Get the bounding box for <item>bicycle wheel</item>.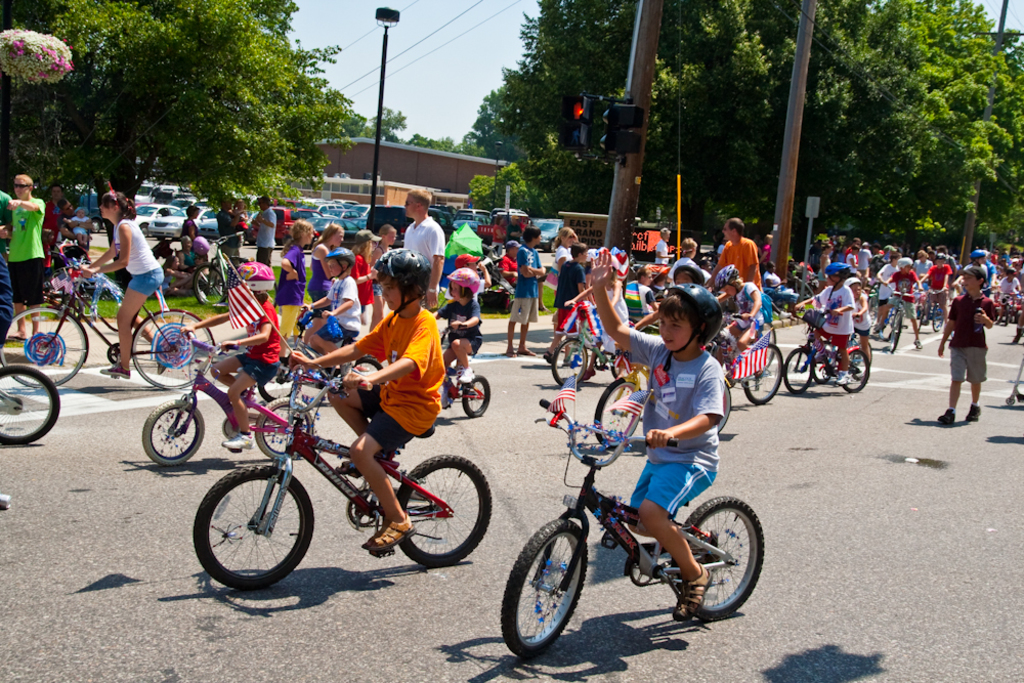
x1=829, y1=352, x2=873, y2=396.
